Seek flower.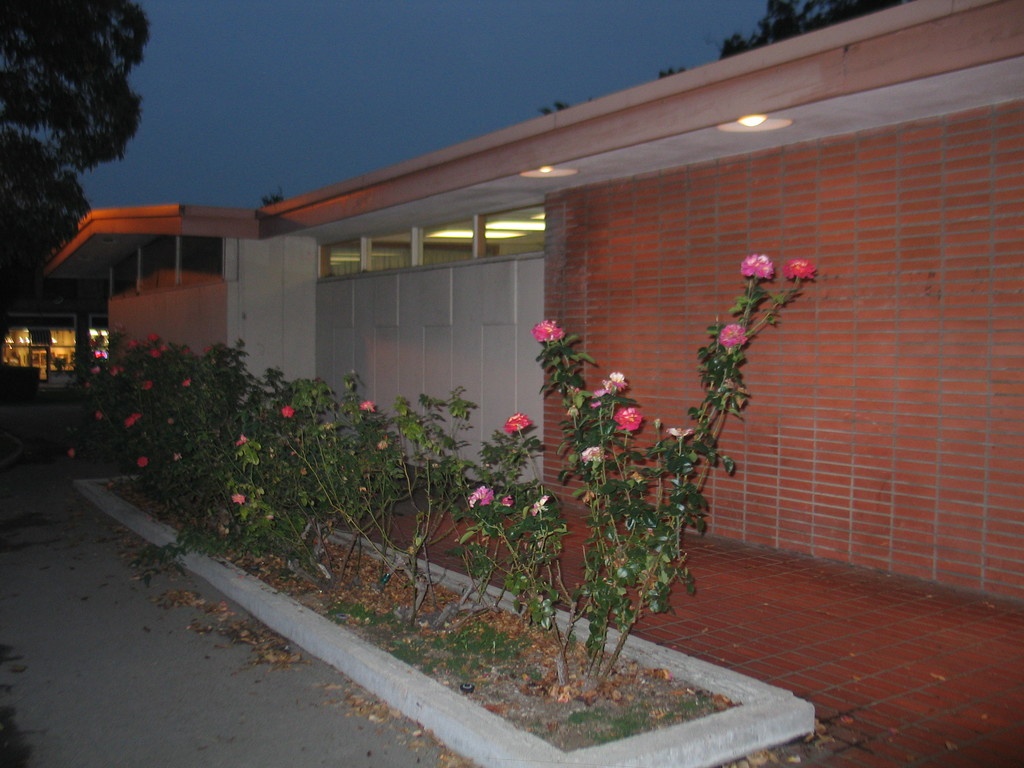
pyautogui.locateOnScreen(230, 492, 250, 507).
